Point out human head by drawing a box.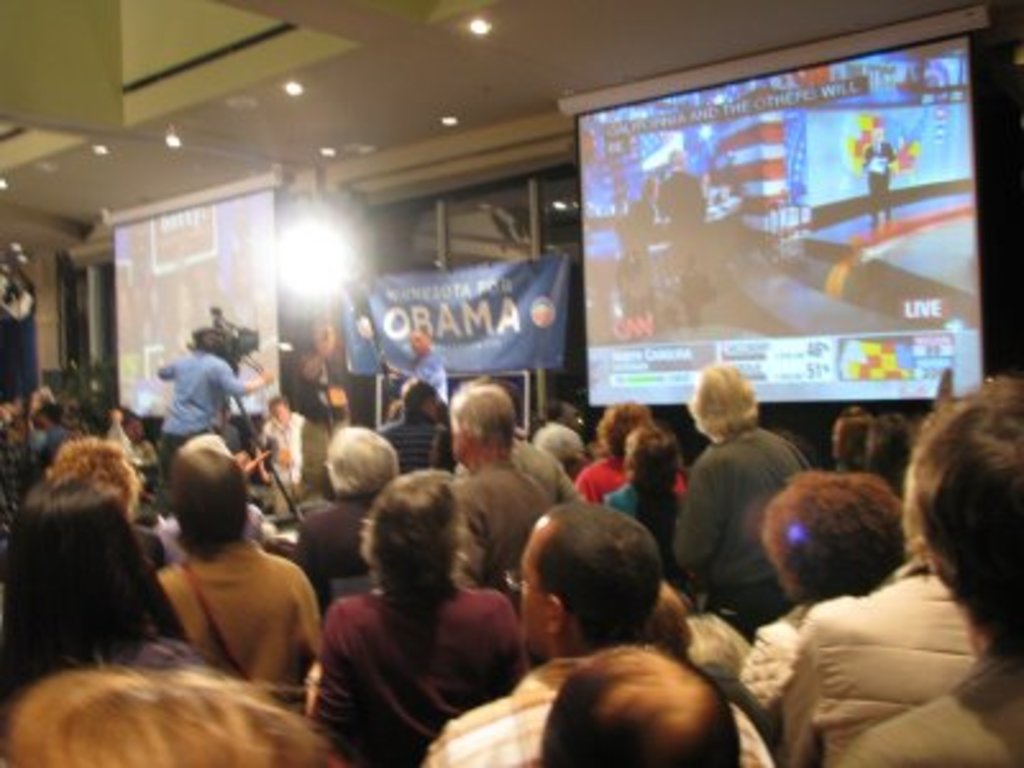
locate(410, 325, 433, 356).
